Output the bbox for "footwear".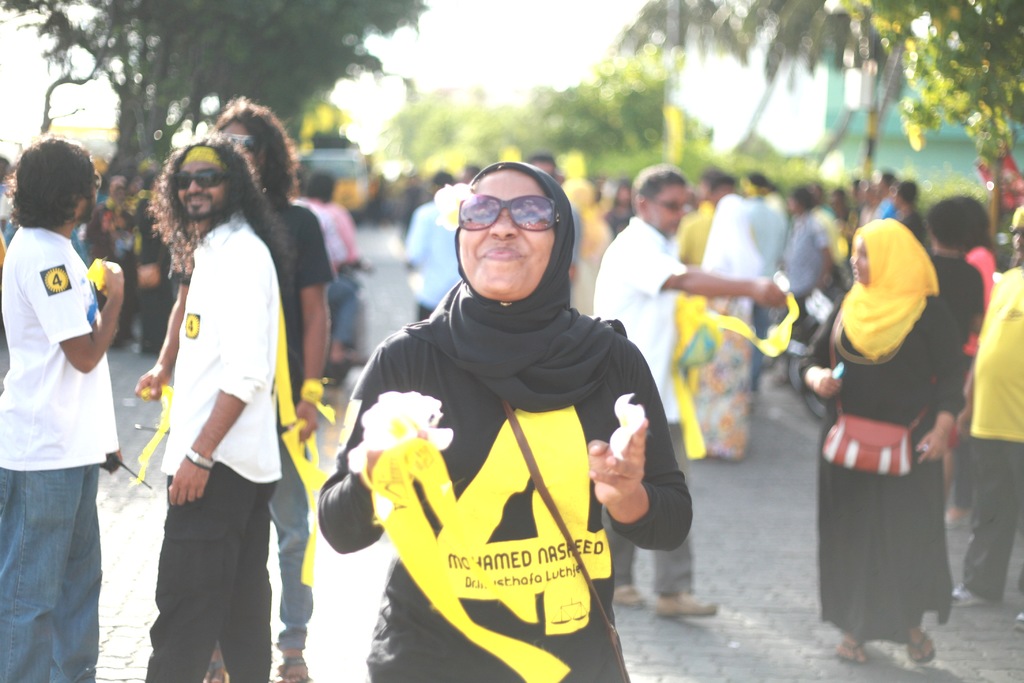
Rect(951, 583, 985, 608).
